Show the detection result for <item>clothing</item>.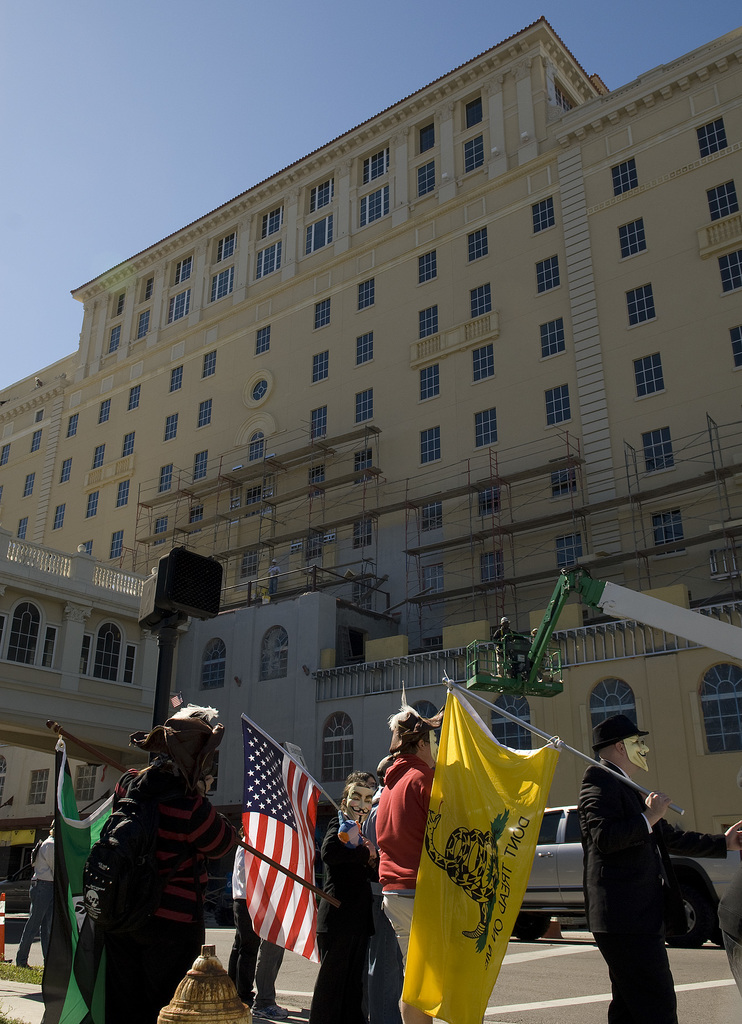
crop(372, 750, 431, 963).
